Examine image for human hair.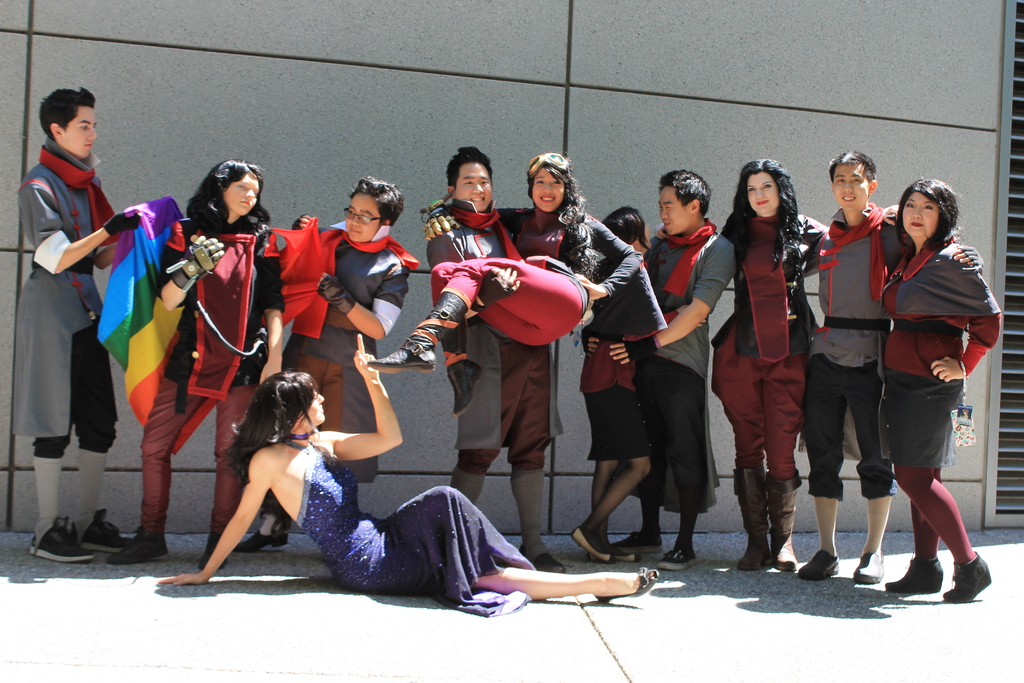
Examination result: region(178, 154, 259, 231).
